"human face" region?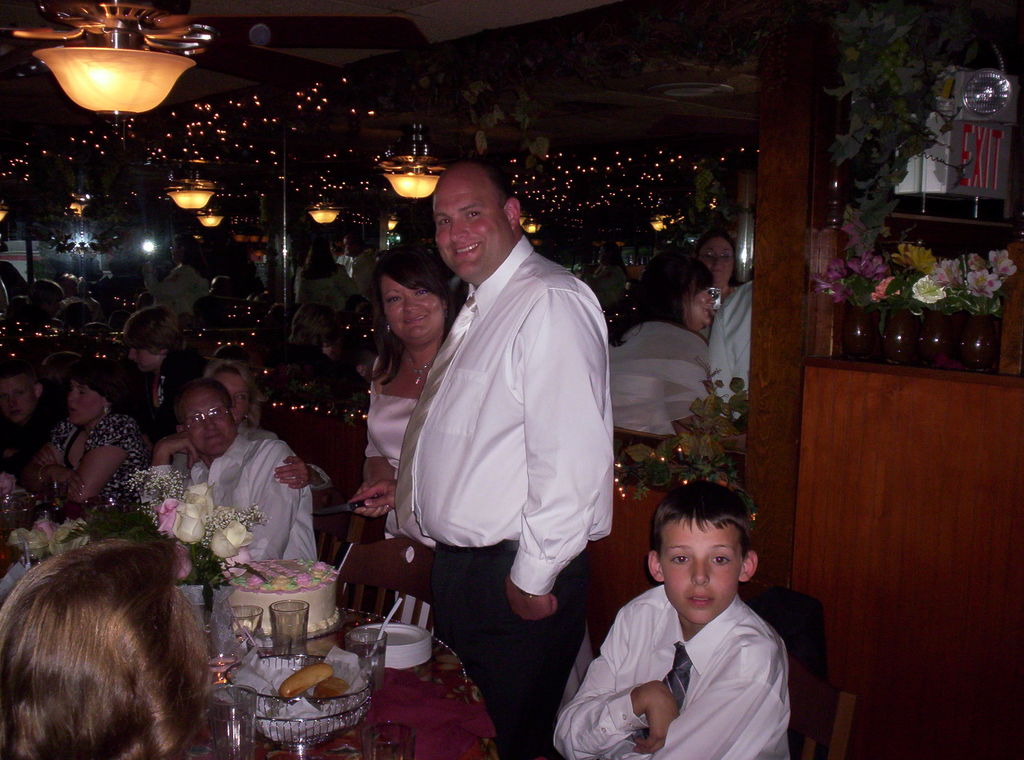
(182, 392, 232, 455)
